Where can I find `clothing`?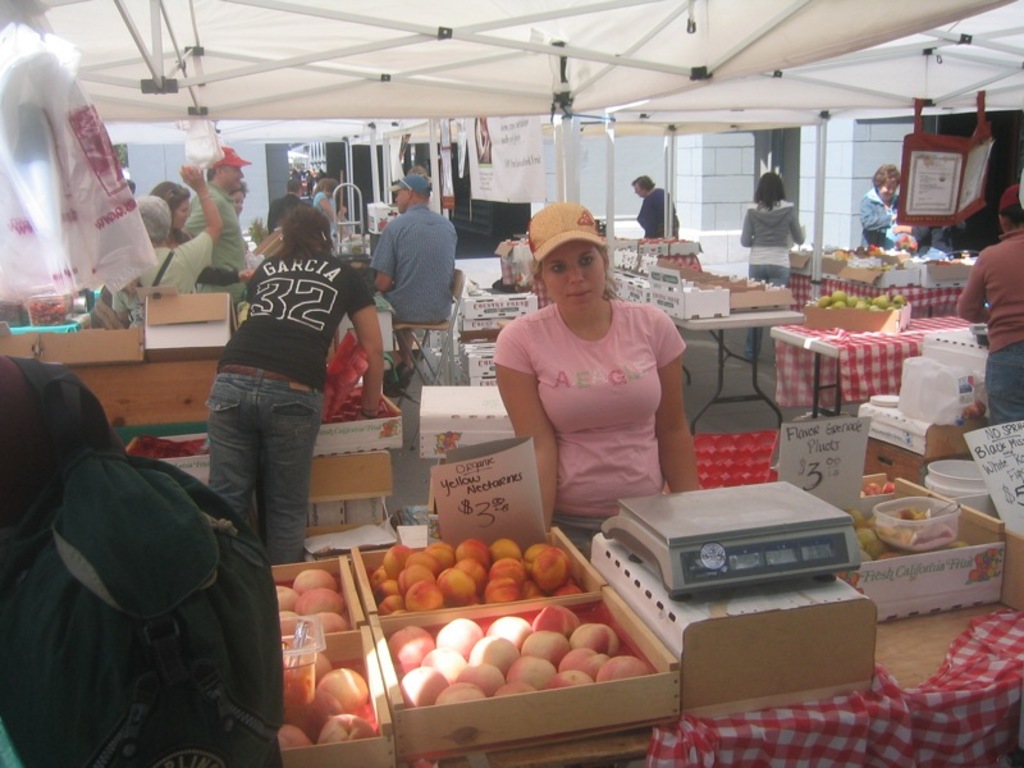
You can find it at locate(108, 229, 215, 329).
